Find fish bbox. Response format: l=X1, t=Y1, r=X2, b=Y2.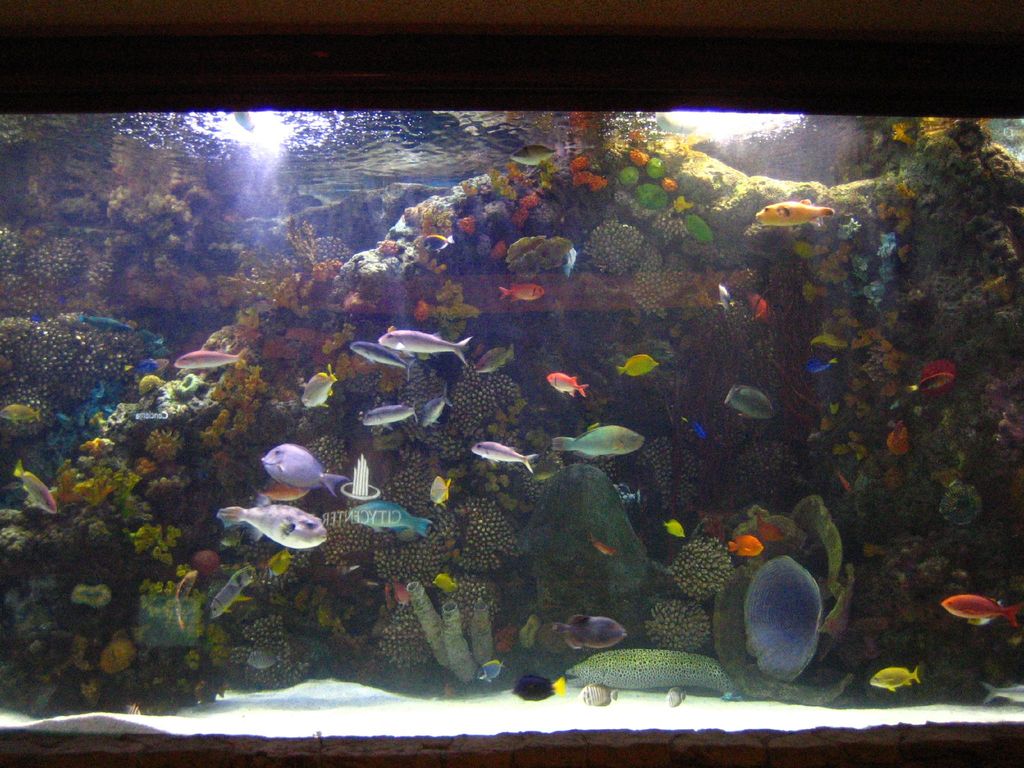
l=473, t=440, r=535, b=471.
